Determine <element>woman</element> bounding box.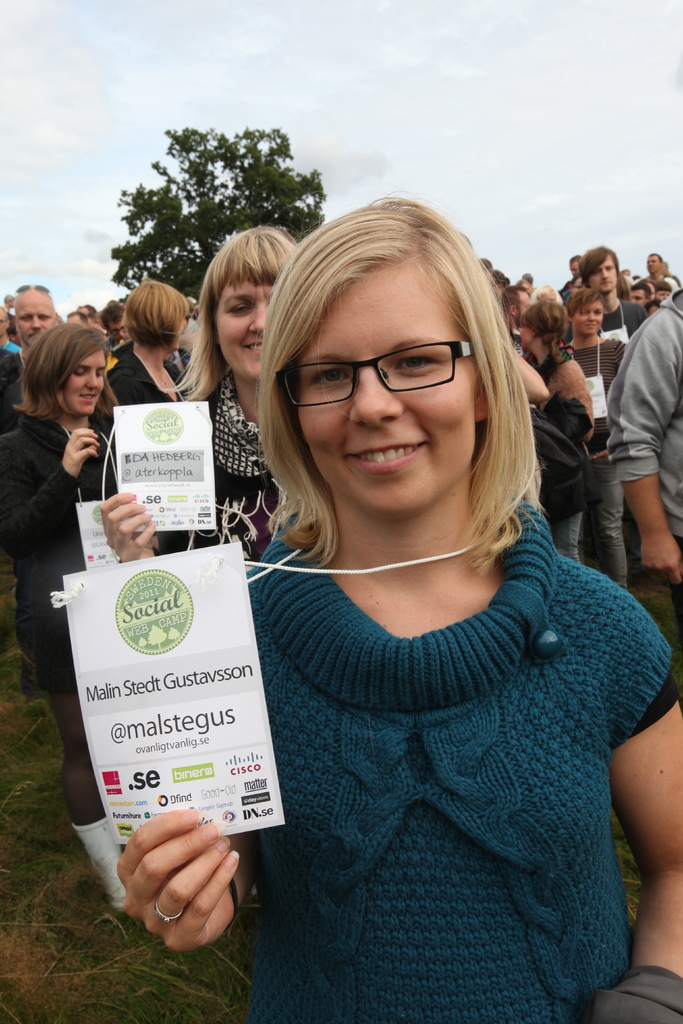
Determined: bbox=(105, 228, 306, 564).
